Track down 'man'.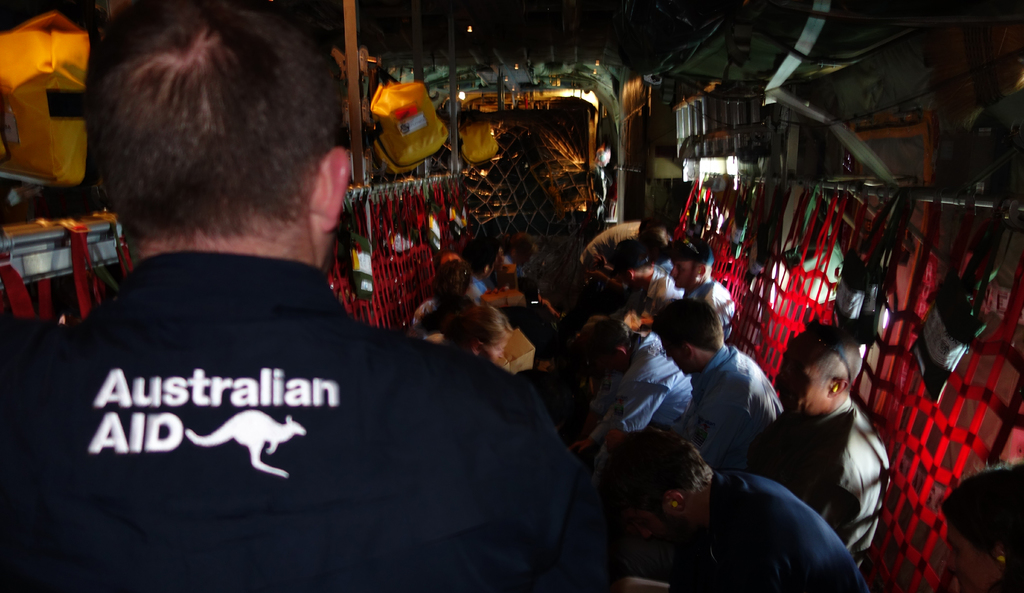
Tracked to [left=577, top=318, right=692, bottom=439].
